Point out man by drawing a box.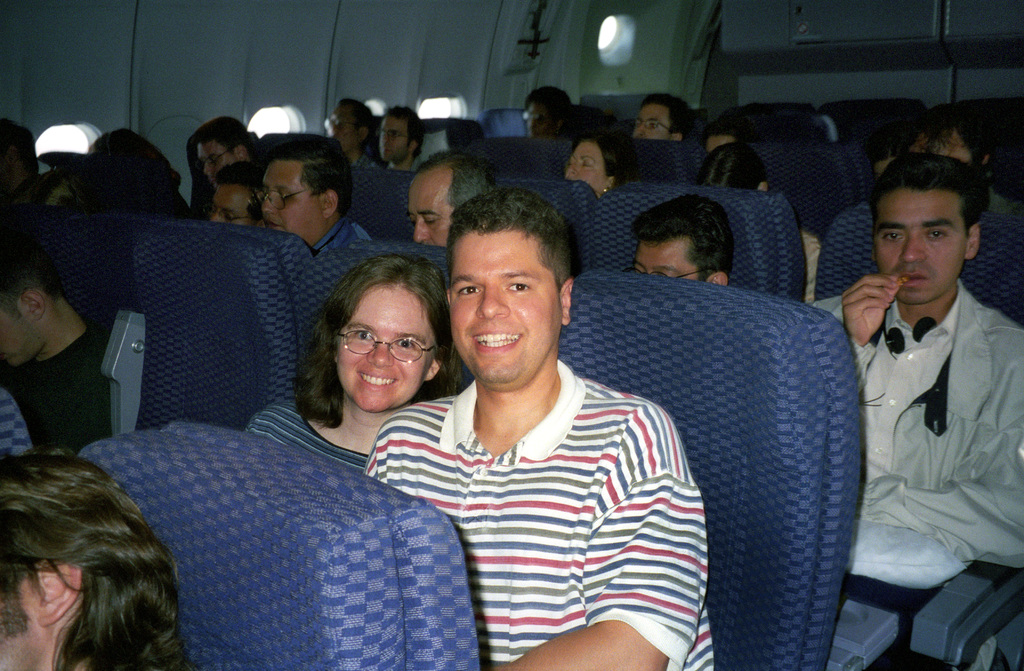
[x1=632, y1=93, x2=699, y2=141].
